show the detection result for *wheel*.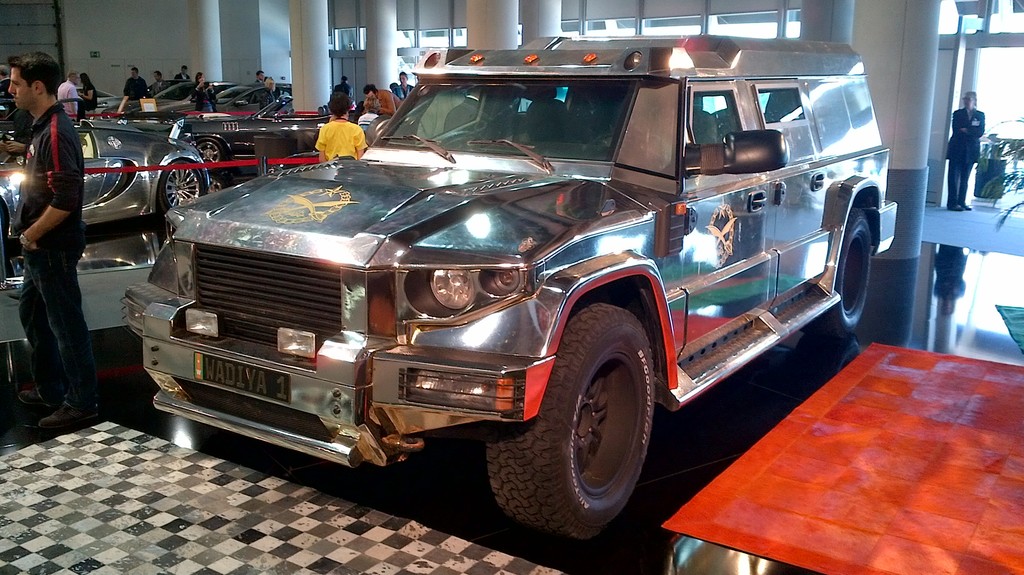
bbox=(156, 161, 203, 209).
